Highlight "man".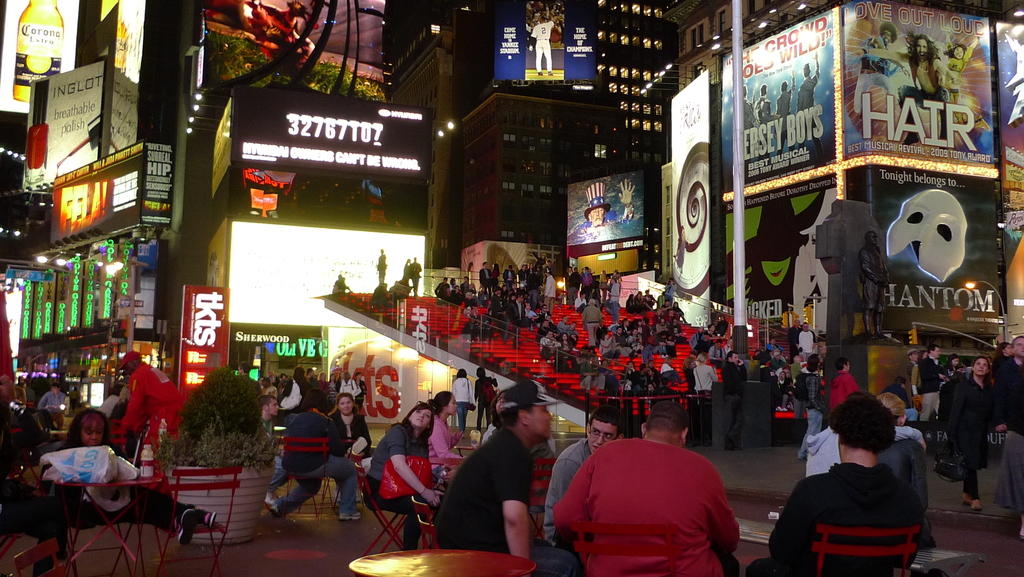
Highlighted region: <bbox>552, 396, 746, 576</bbox>.
